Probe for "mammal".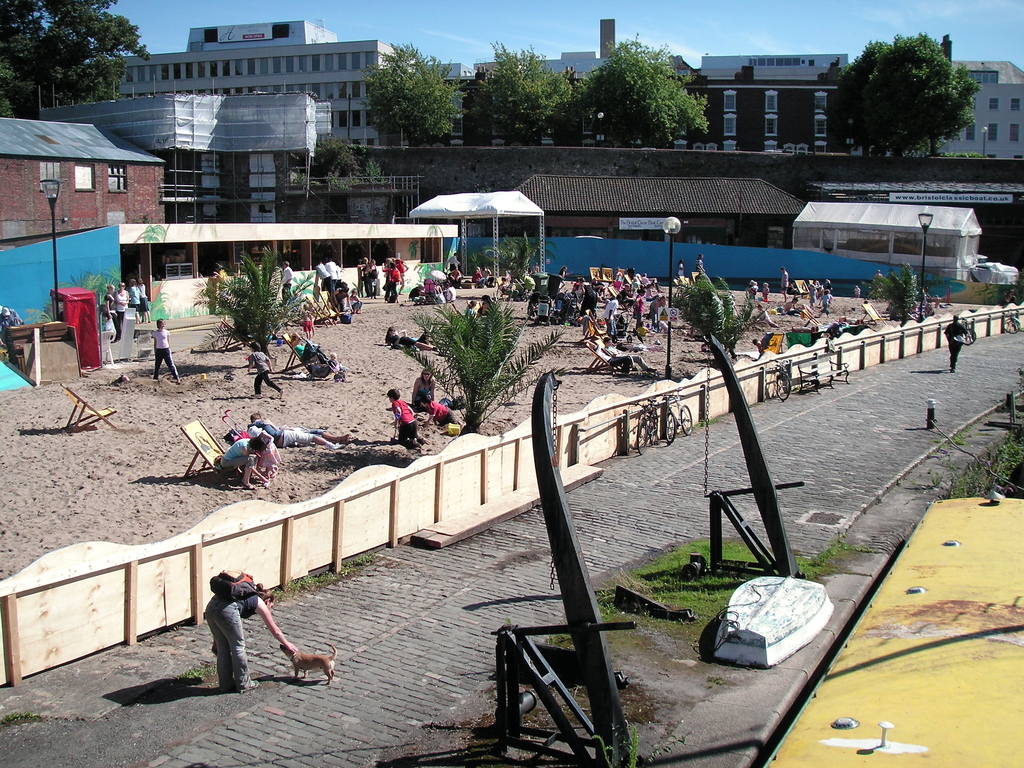
Probe result: (x1=139, y1=275, x2=150, y2=320).
